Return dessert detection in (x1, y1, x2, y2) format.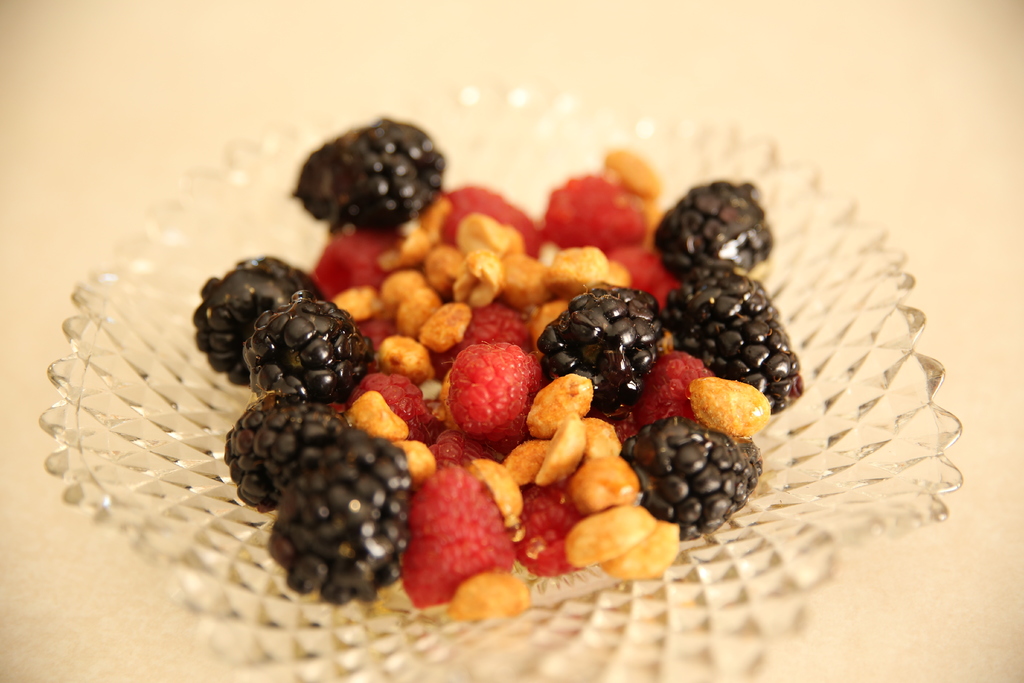
(281, 119, 449, 220).
